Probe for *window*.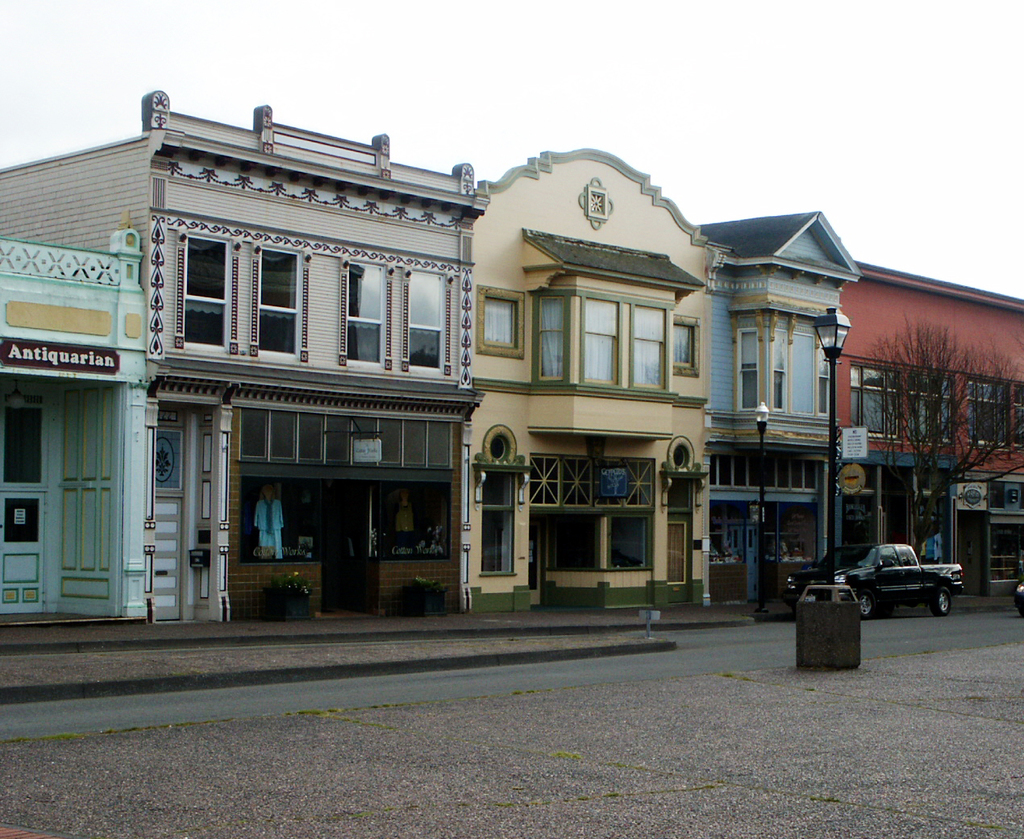
Probe result: bbox=[737, 326, 759, 410].
